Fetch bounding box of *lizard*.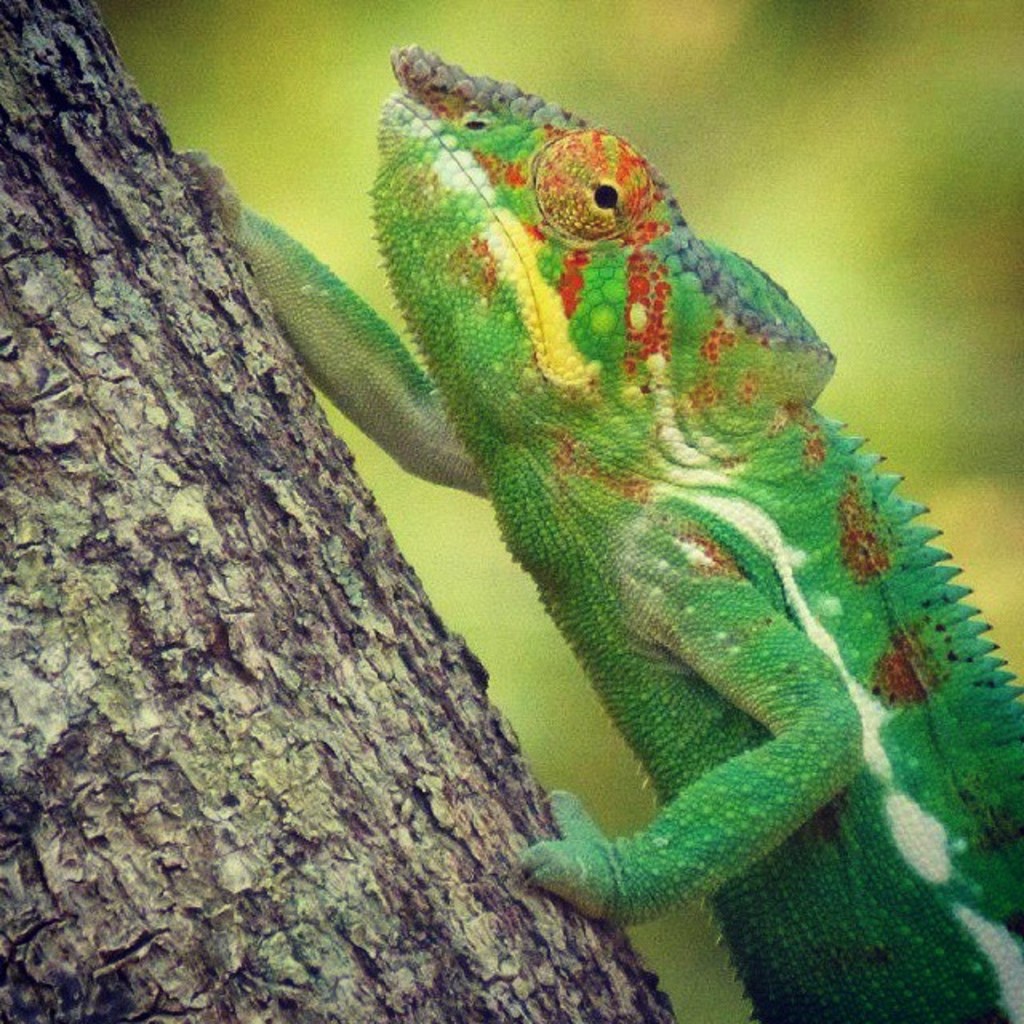
Bbox: 262, 48, 978, 1016.
